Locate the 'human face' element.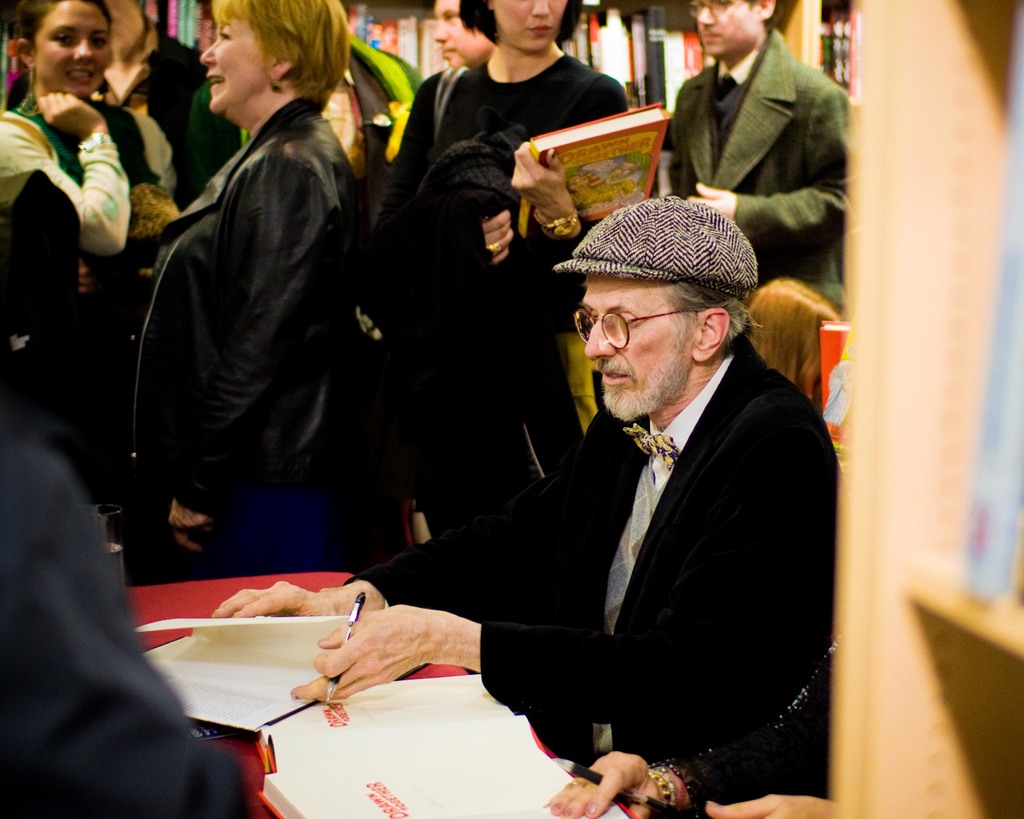
Element bbox: 200, 13, 275, 115.
